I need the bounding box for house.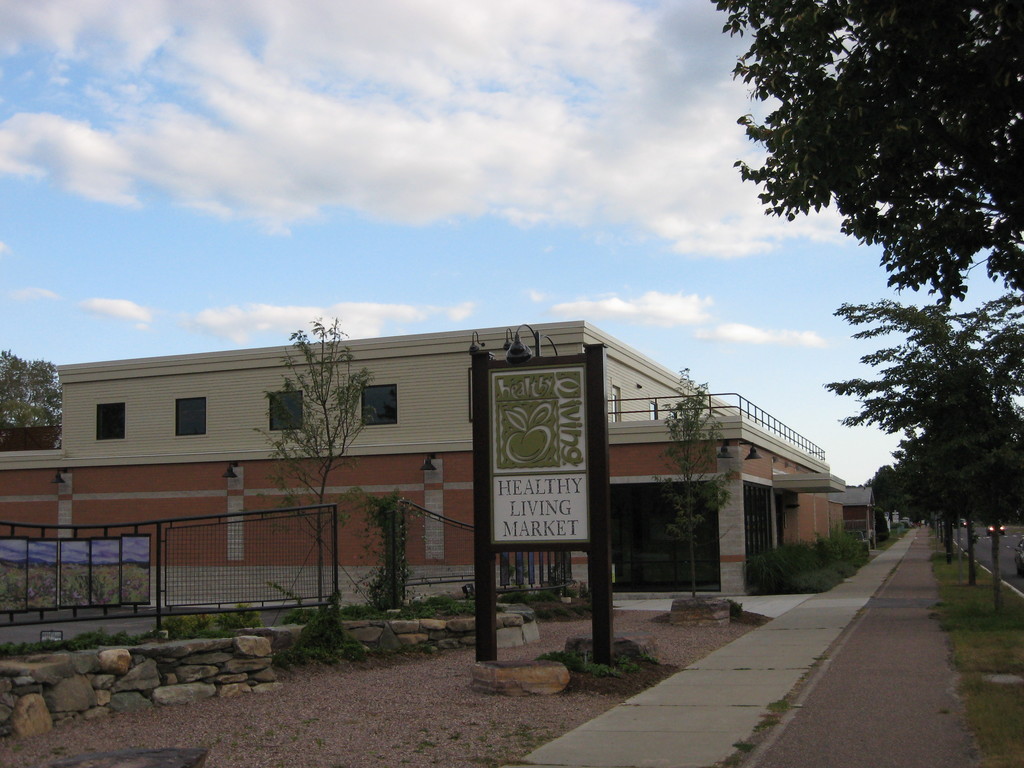
Here it is: <box>47,305,825,640</box>.
